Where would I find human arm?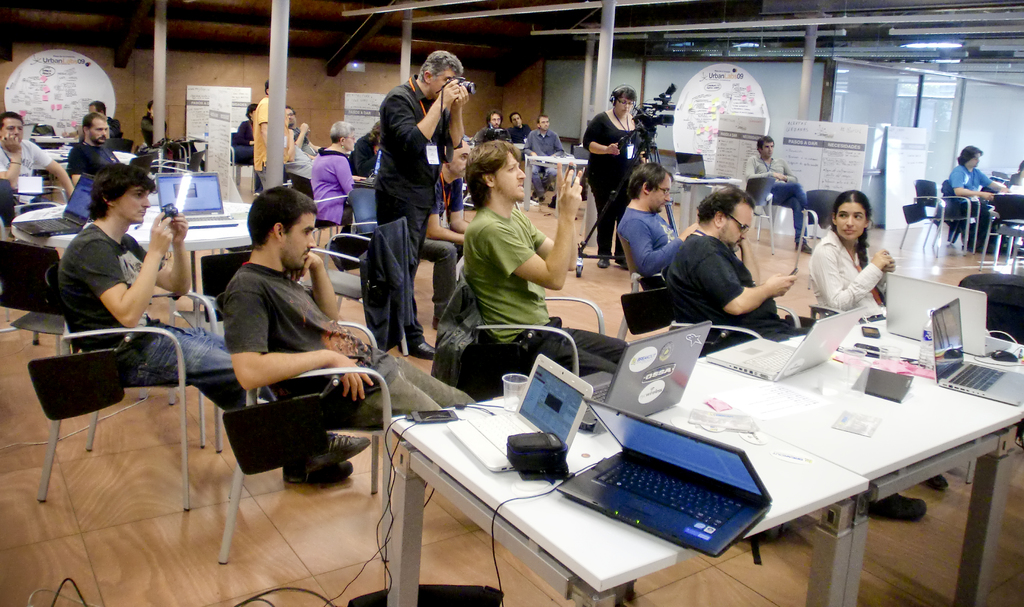
At box=[397, 88, 440, 147].
